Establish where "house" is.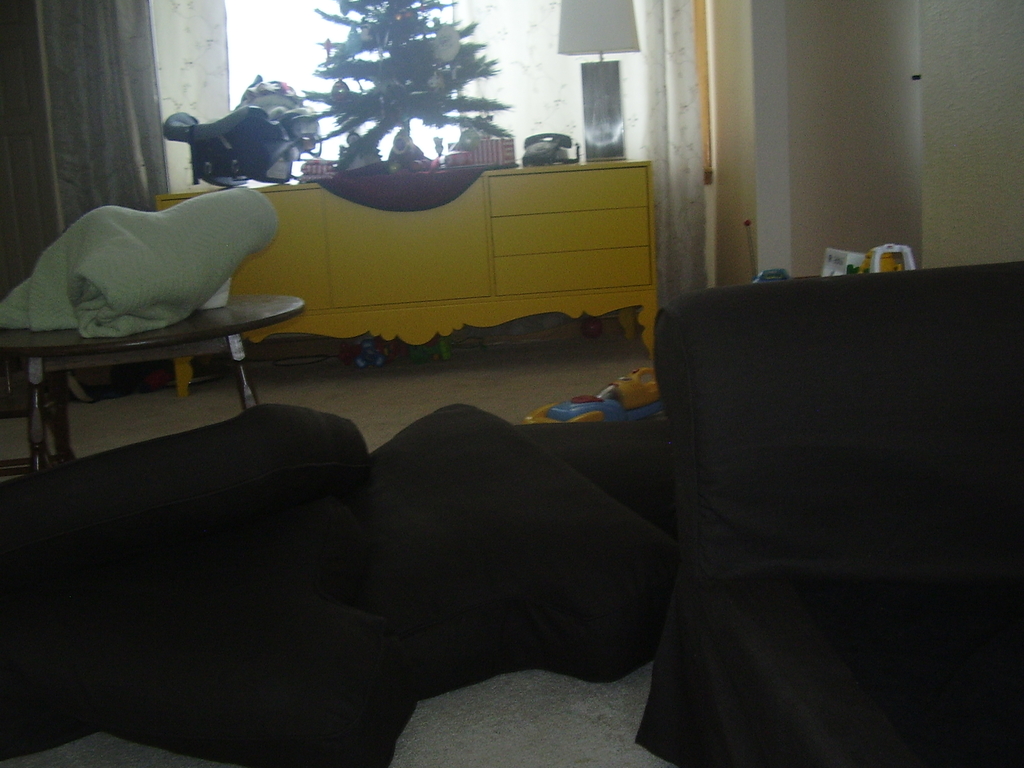
Established at rect(0, 0, 1023, 767).
